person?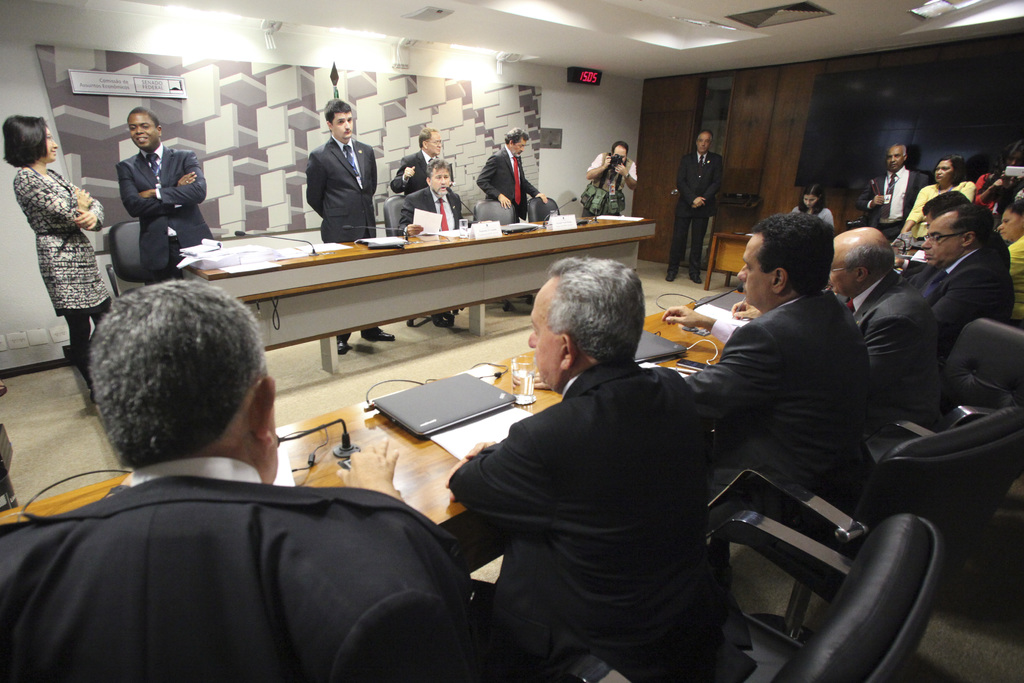
rect(674, 213, 872, 522)
